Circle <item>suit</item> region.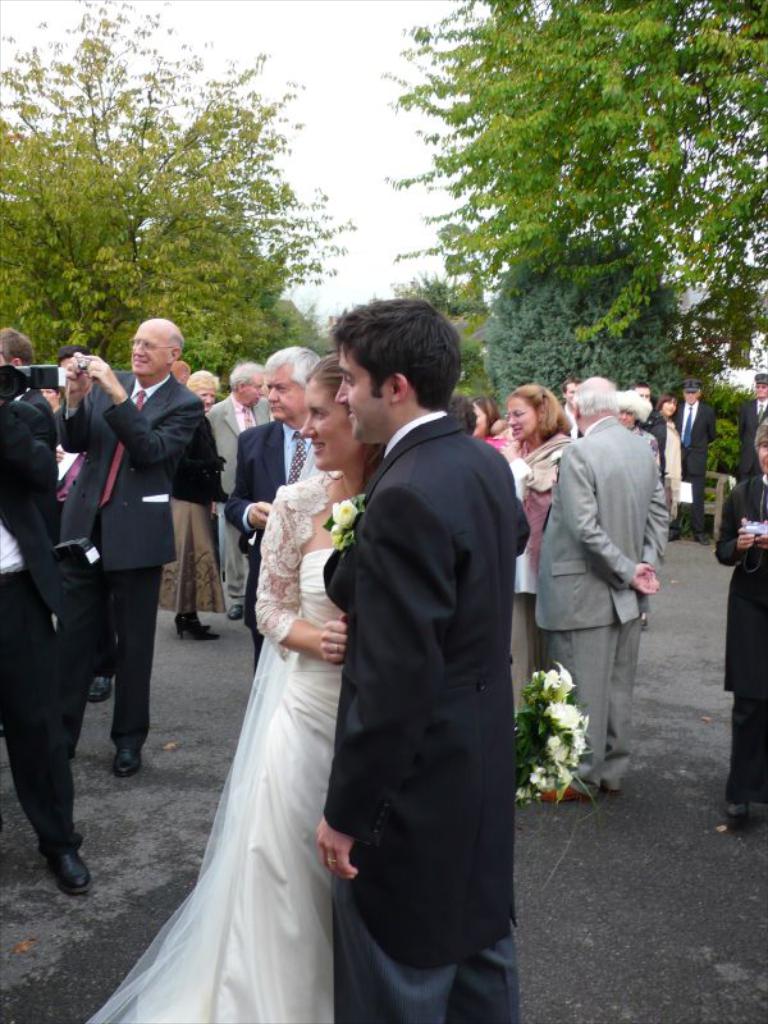
Region: {"left": 714, "top": 472, "right": 767, "bottom": 790}.
